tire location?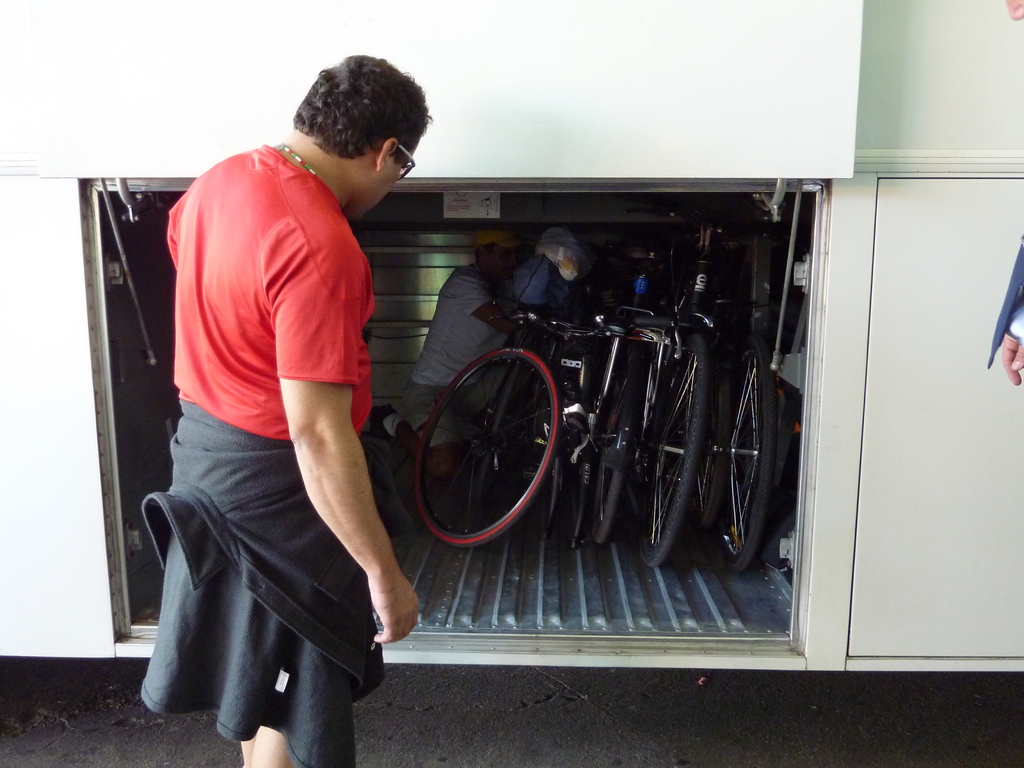
locate(419, 315, 558, 563)
